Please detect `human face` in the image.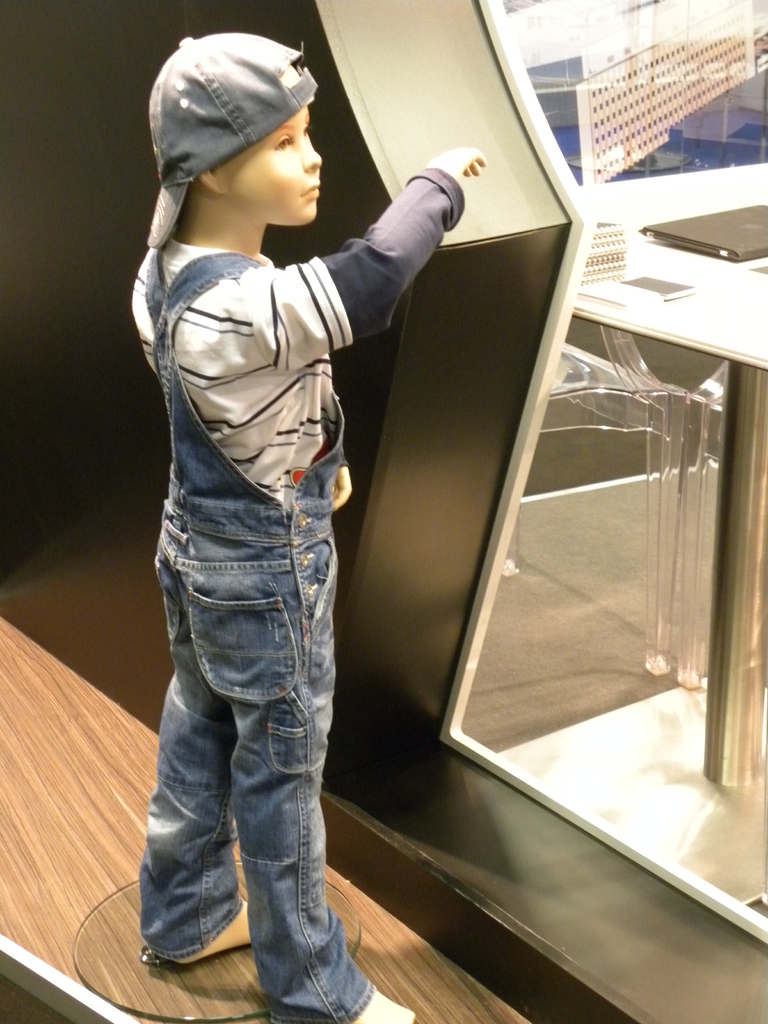
region(223, 99, 330, 233).
